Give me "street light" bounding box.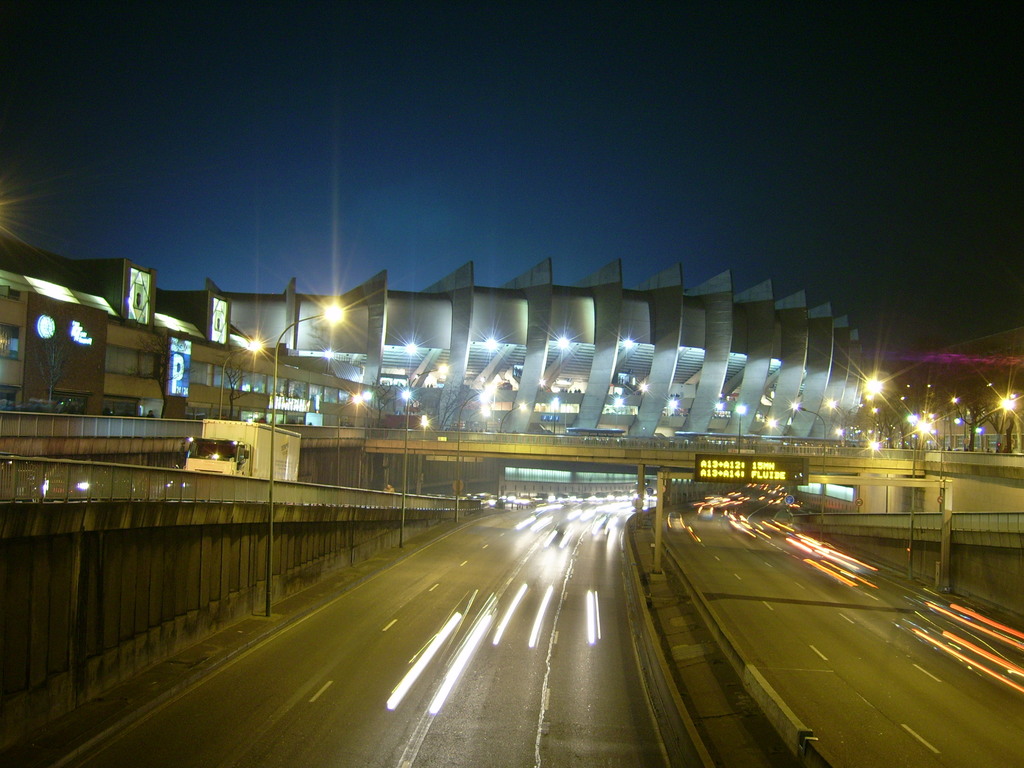
pyautogui.locateOnScreen(732, 401, 747, 458).
